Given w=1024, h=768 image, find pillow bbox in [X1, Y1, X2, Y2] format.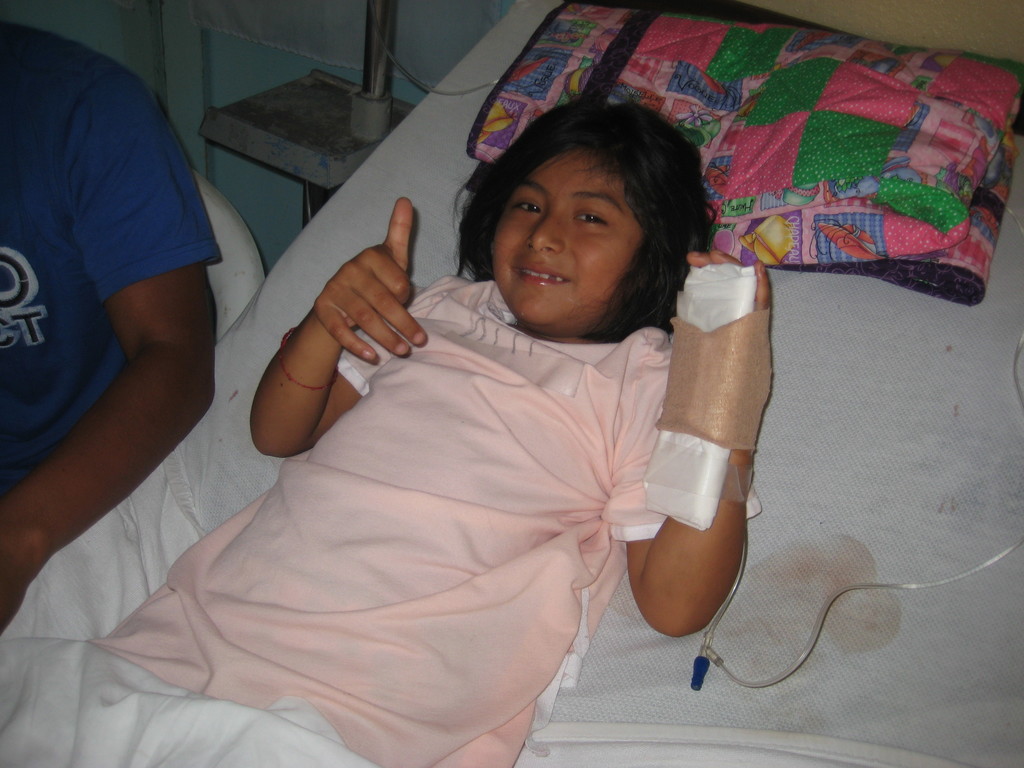
[490, 25, 979, 328].
